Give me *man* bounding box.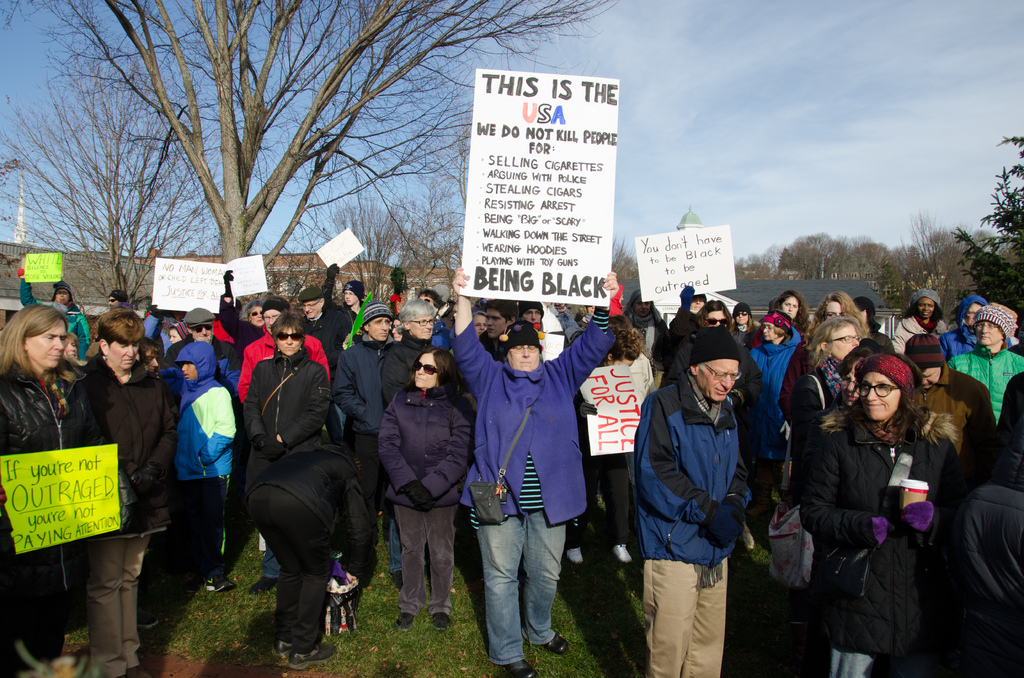
bbox=(905, 333, 1000, 464).
